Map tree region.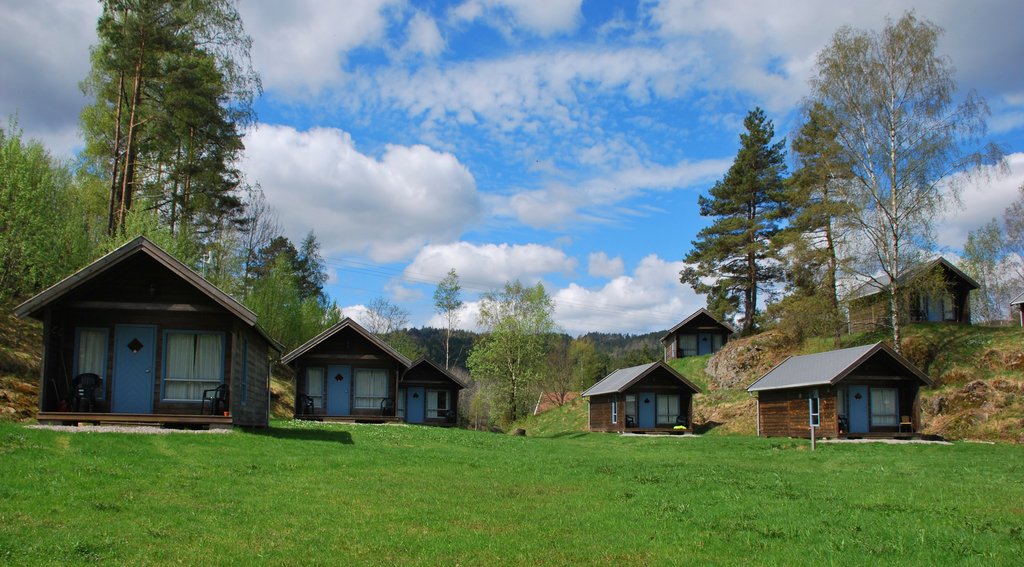
Mapped to 246, 234, 328, 304.
